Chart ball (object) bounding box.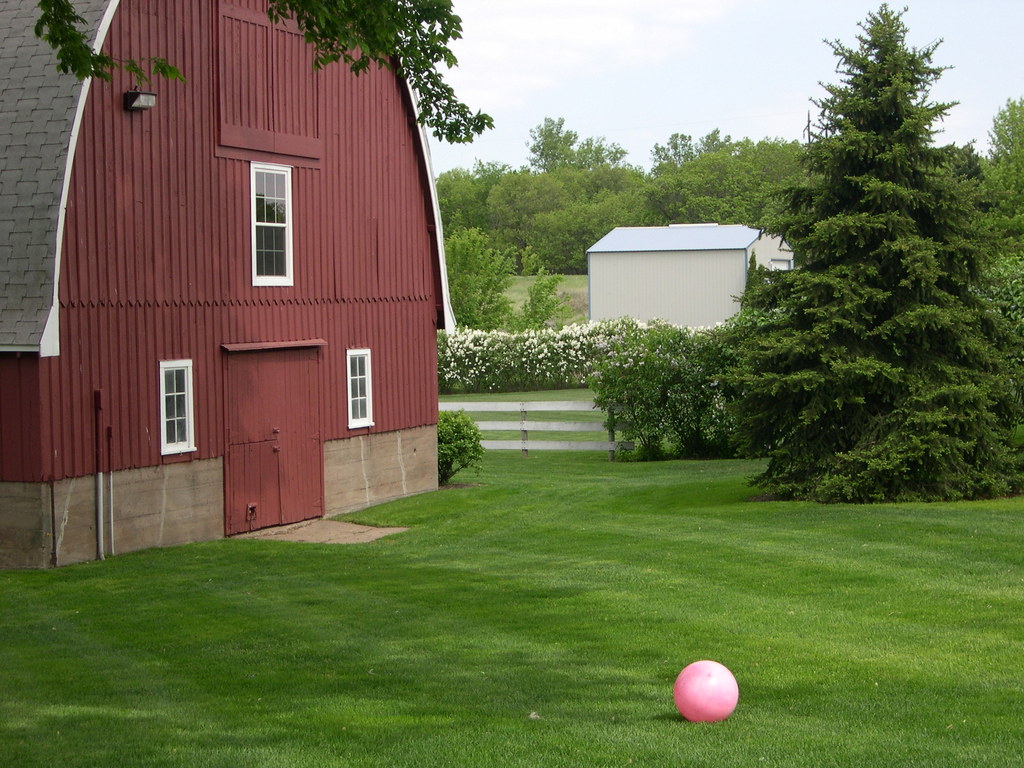
Charted: bbox(669, 657, 738, 725).
